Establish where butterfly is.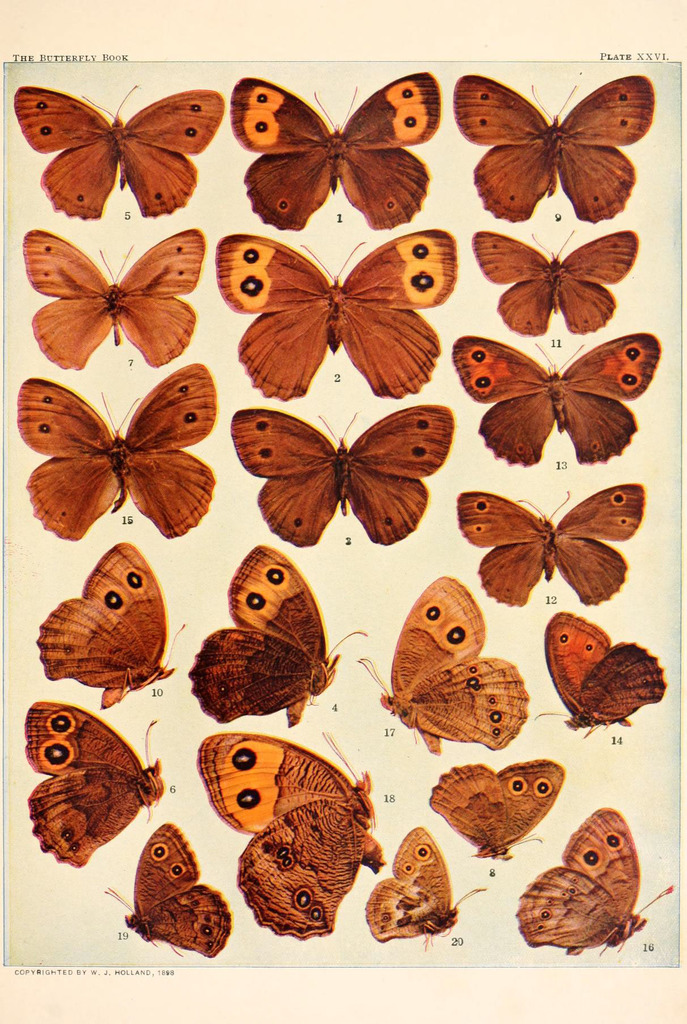
Established at Rect(471, 232, 636, 339).
